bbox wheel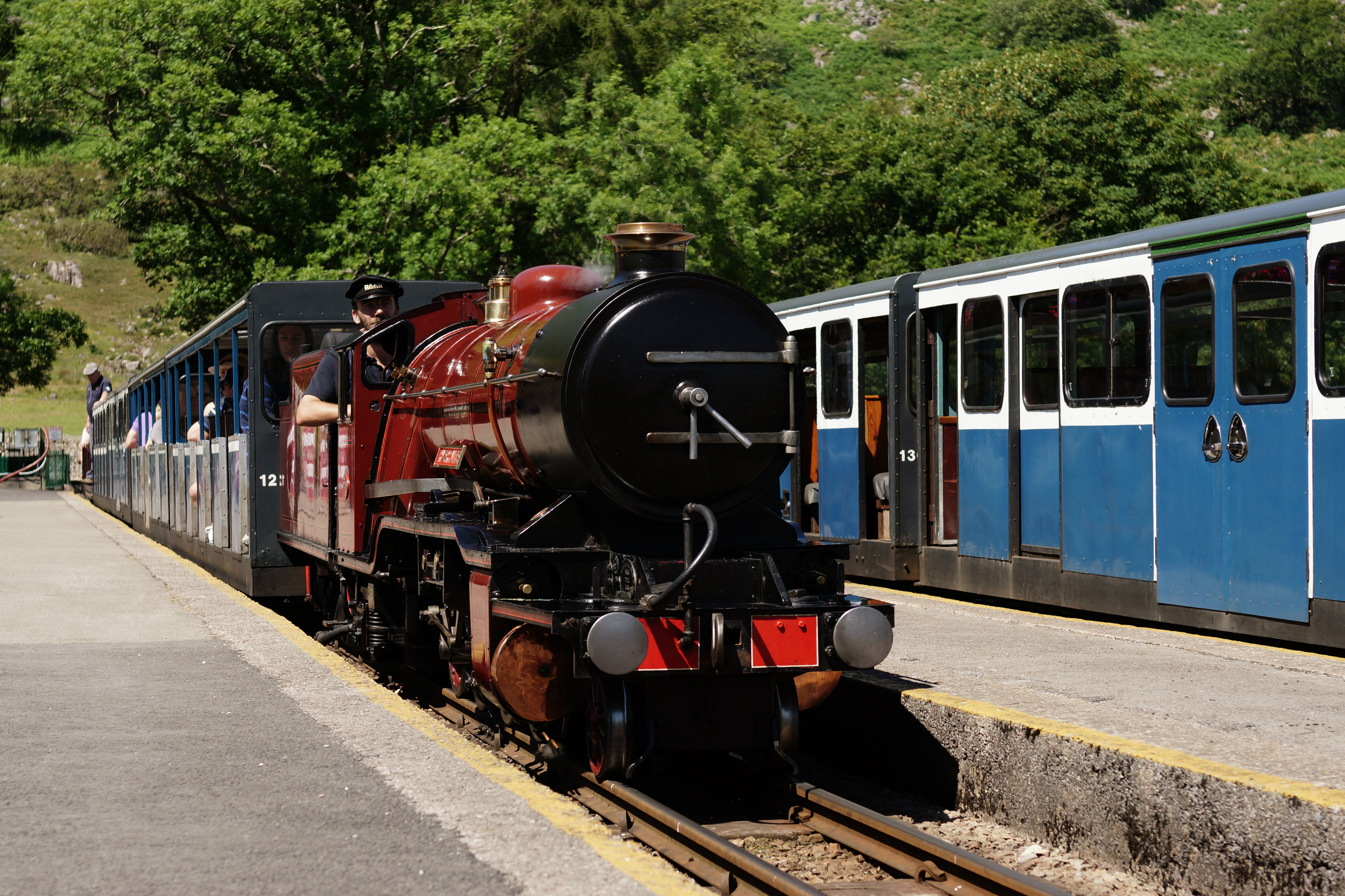
240,225,270,257
